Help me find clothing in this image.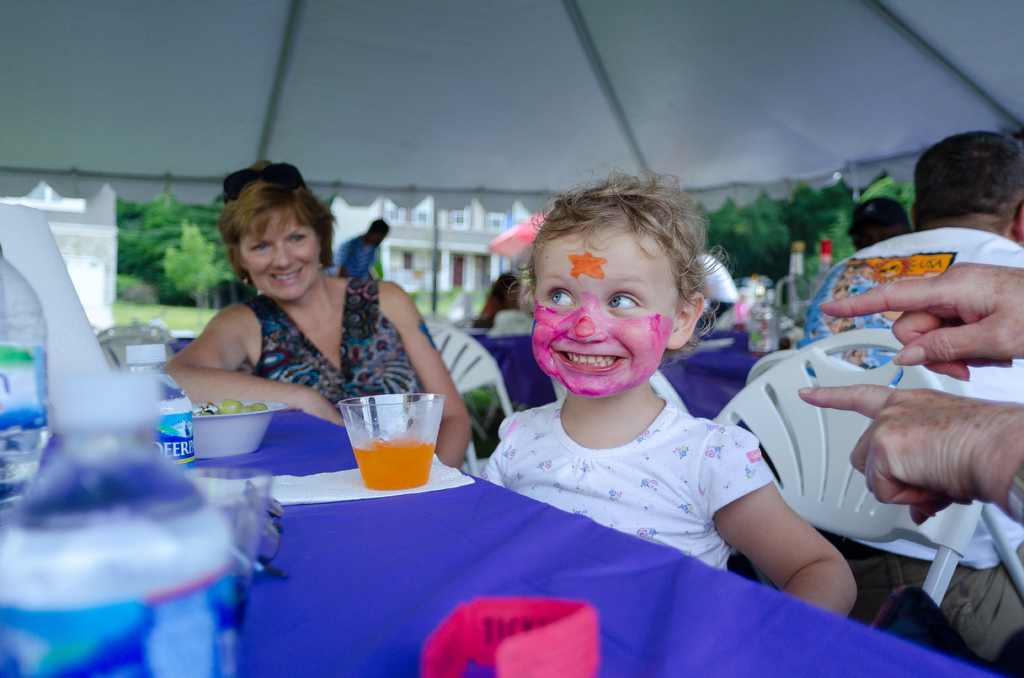
Found it: [x1=440, y1=364, x2=806, y2=555].
